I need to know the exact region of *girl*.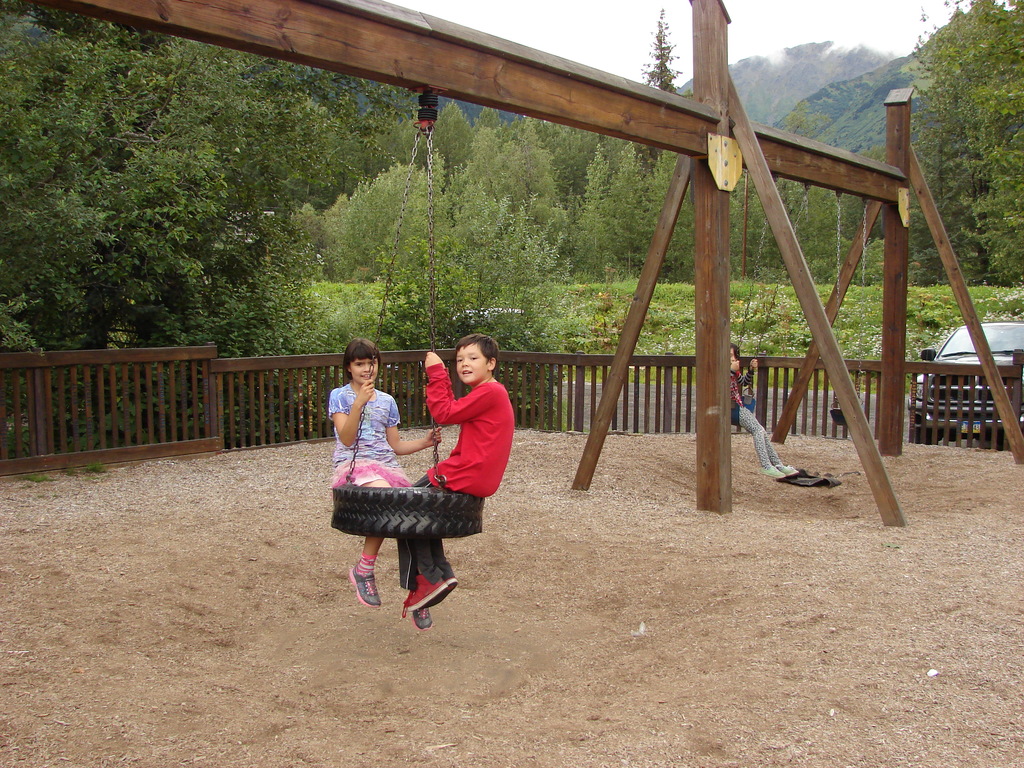
Region: select_region(727, 340, 805, 481).
